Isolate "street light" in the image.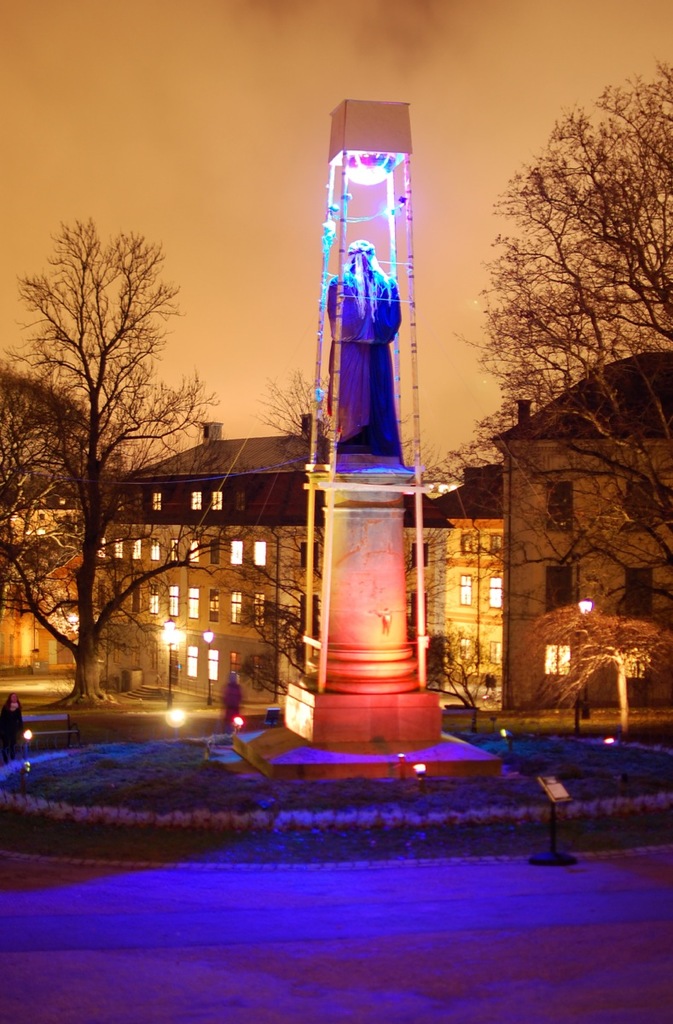
Isolated region: (left=204, top=626, right=220, bottom=709).
